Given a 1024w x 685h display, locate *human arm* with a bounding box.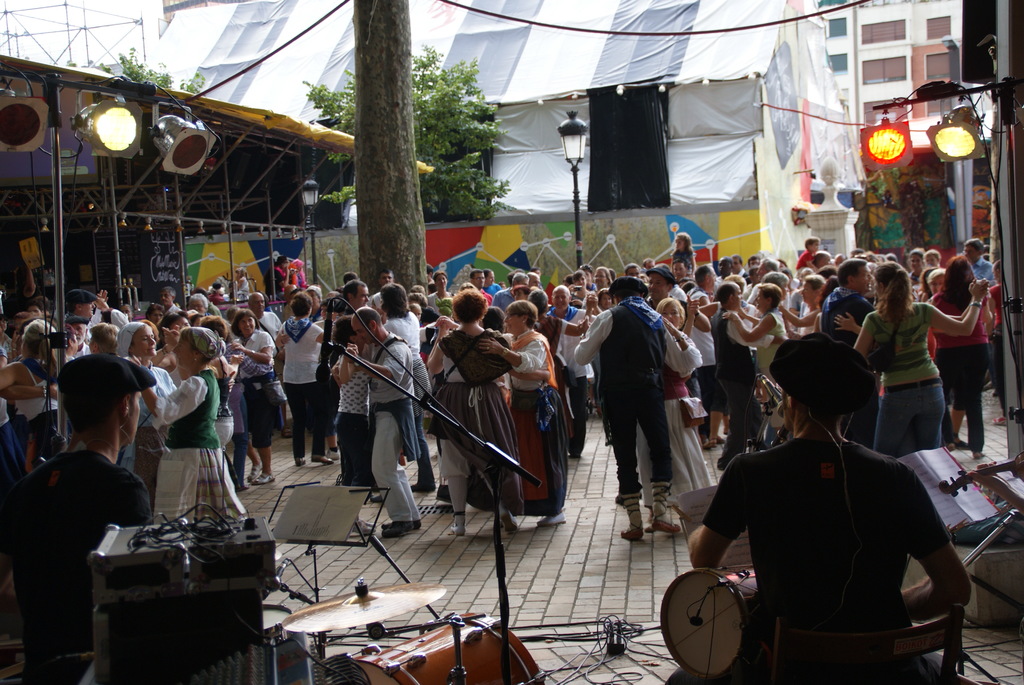
Located: <box>230,327,276,366</box>.
